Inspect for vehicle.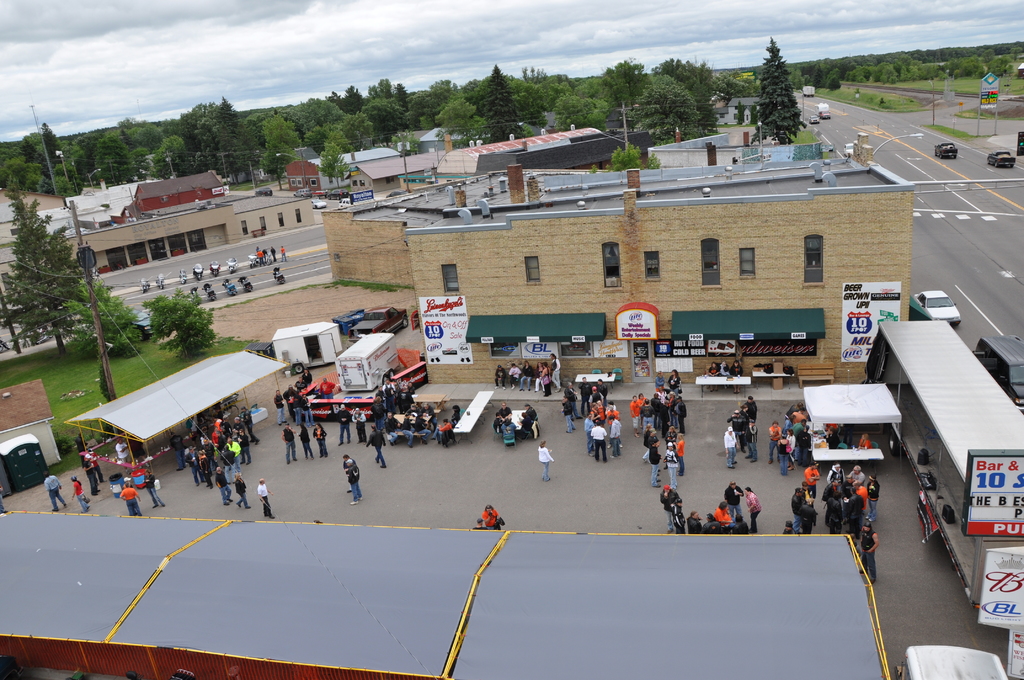
Inspection: region(820, 102, 831, 118).
